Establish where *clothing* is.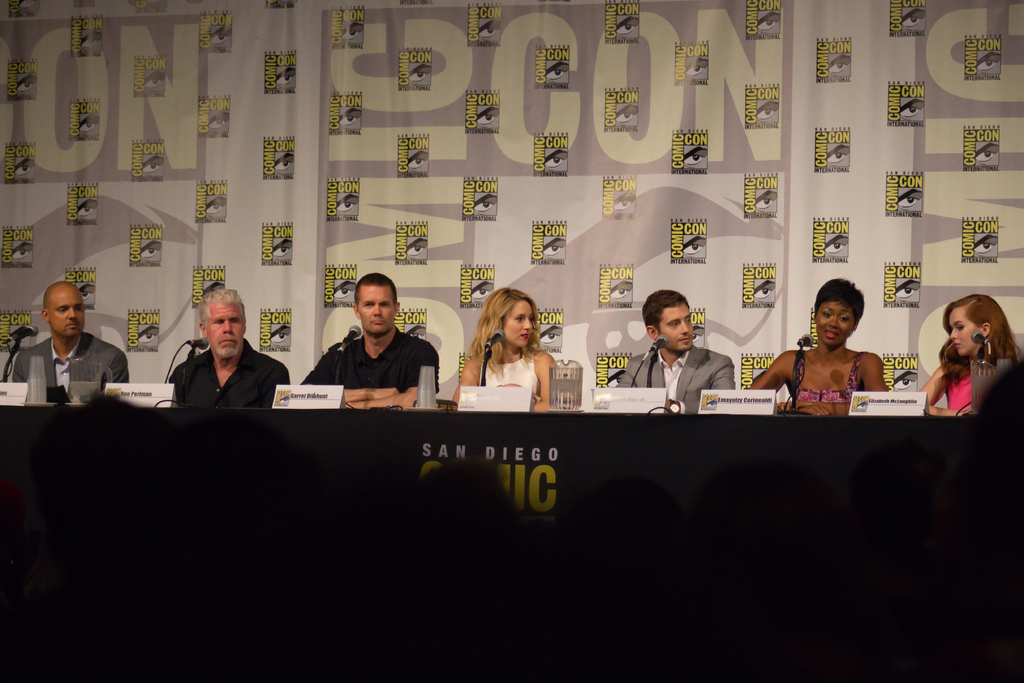
Established at (13,333,129,393).
